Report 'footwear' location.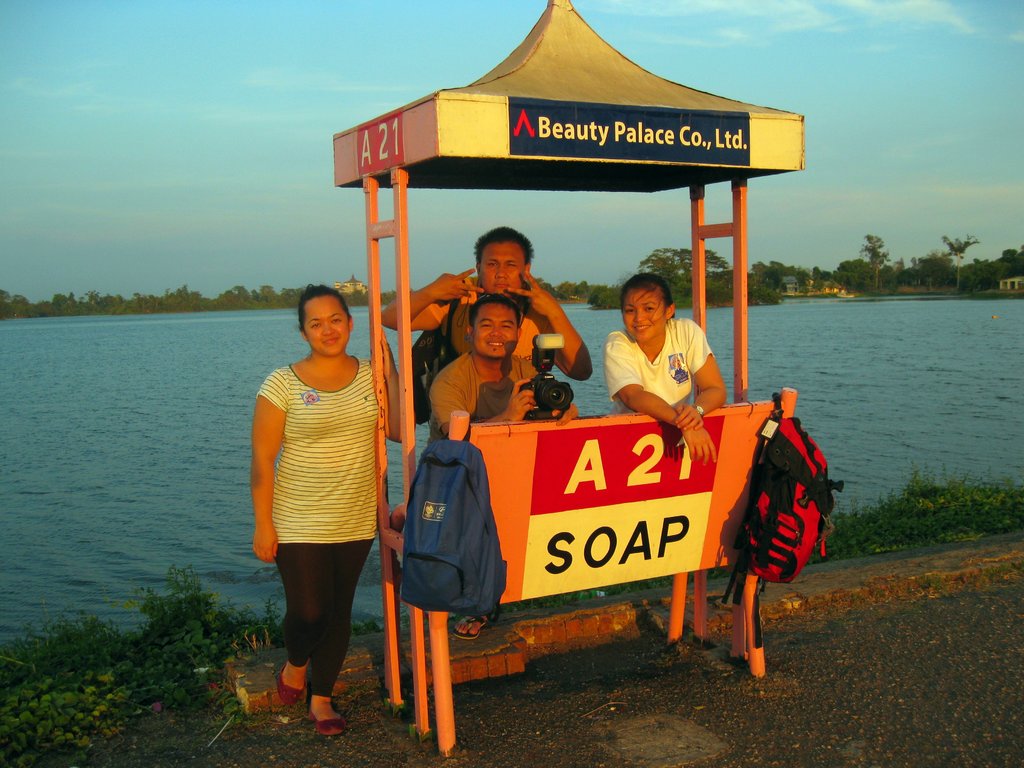
Report: box(271, 668, 300, 709).
